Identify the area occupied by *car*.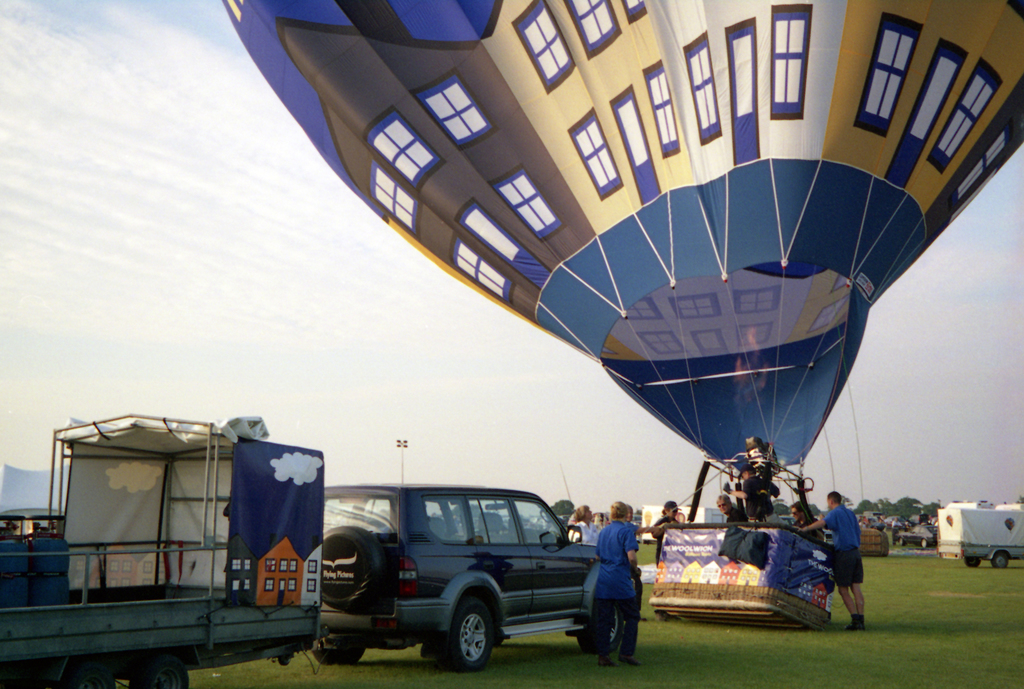
Area: box(304, 476, 649, 670).
